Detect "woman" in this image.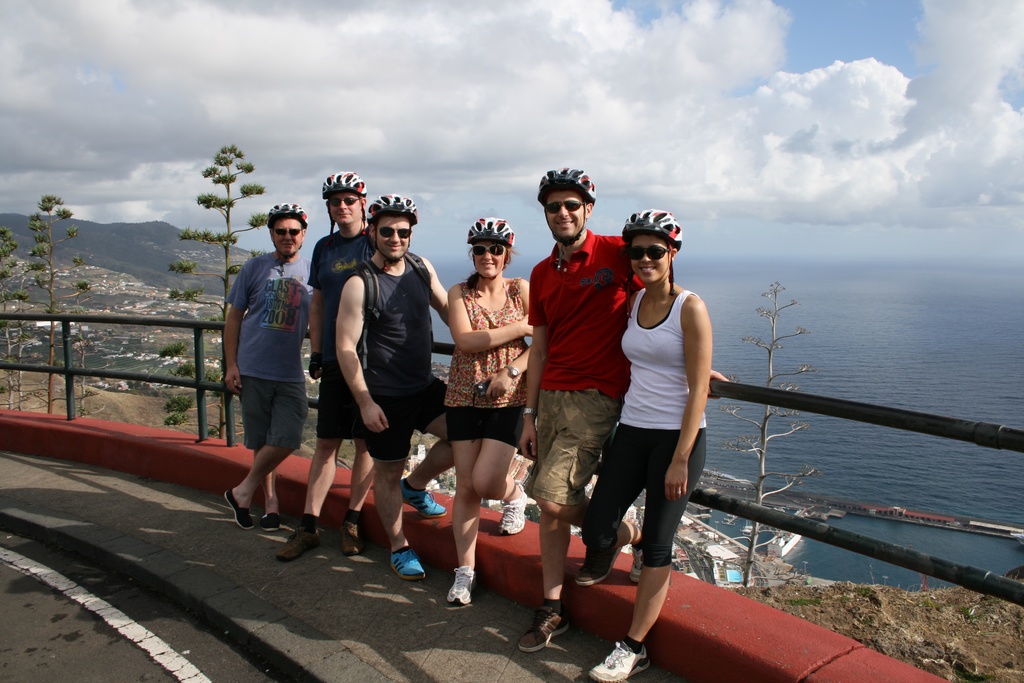
Detection: (444, 219, 552, 620).
